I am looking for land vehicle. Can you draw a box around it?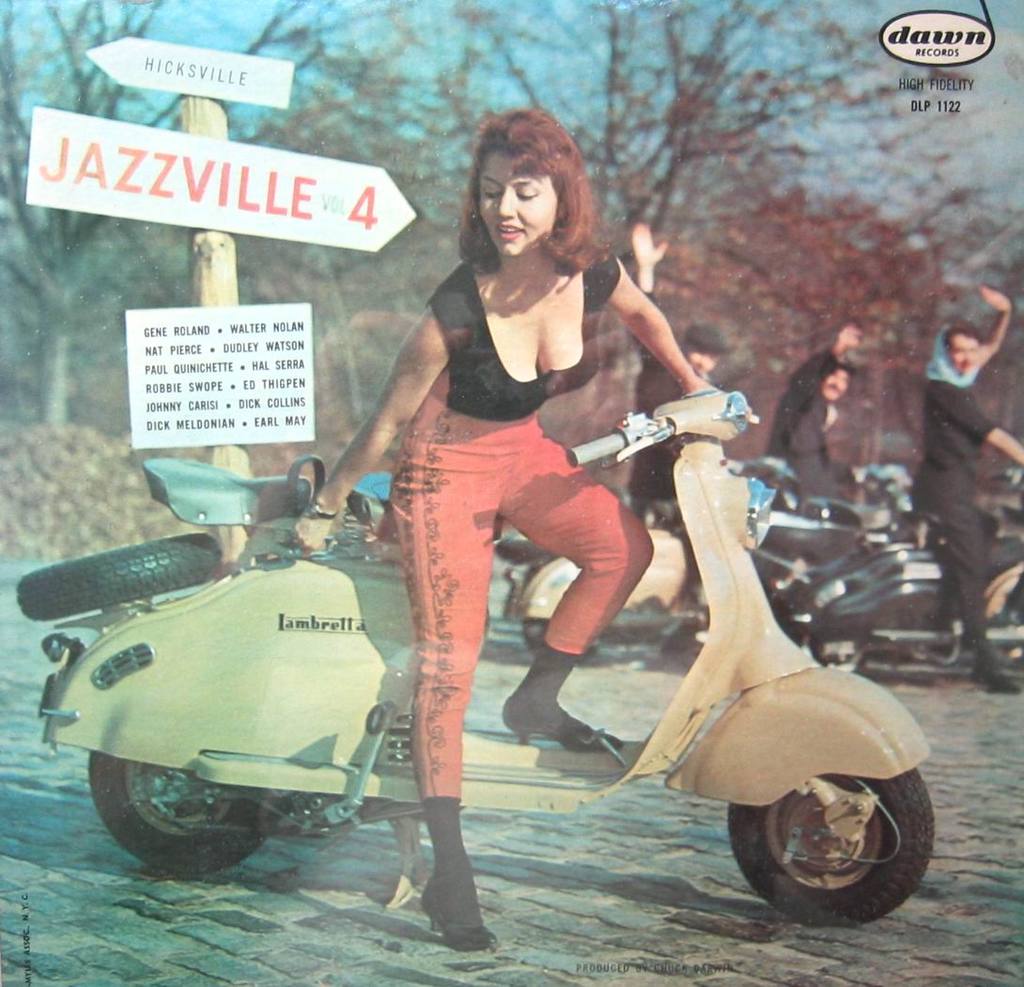
Sure, the bounding box is {"left": 799, "top": 463, "right": 912, "bottom": 548}.
